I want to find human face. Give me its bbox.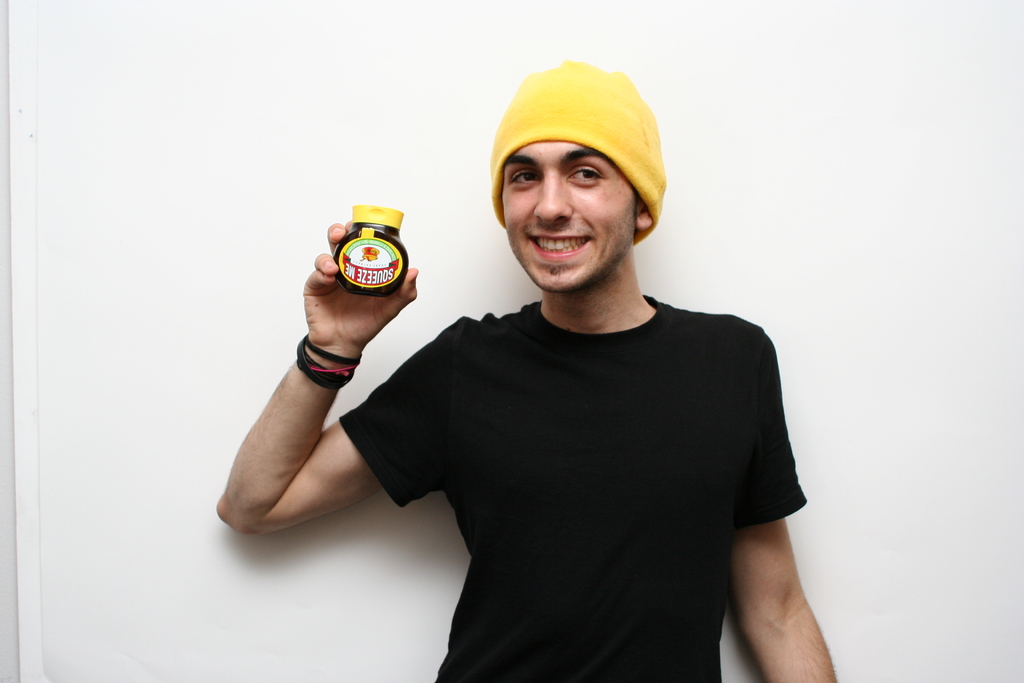
bbox(504, 137, 640, 288).
